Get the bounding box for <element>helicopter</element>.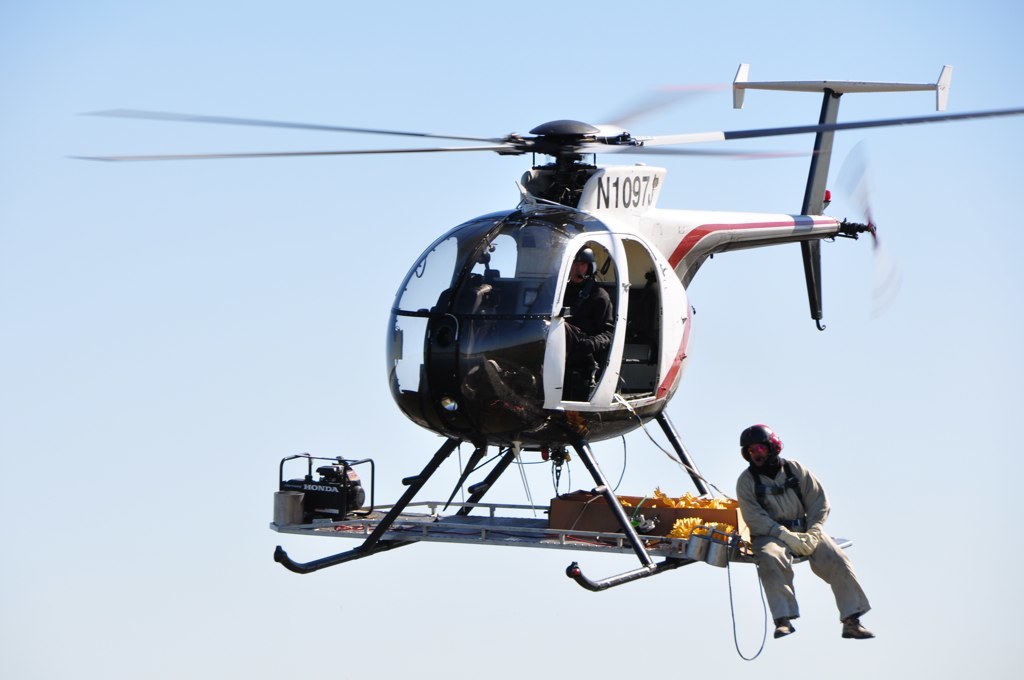
<box>63,67,935,579</box>.
